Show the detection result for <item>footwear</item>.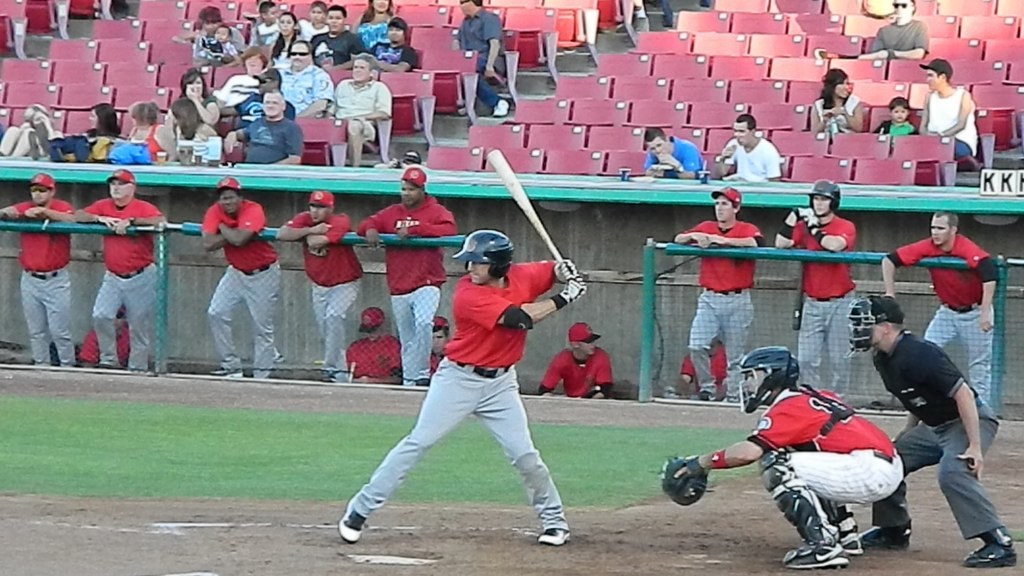
782/535/852/572.
